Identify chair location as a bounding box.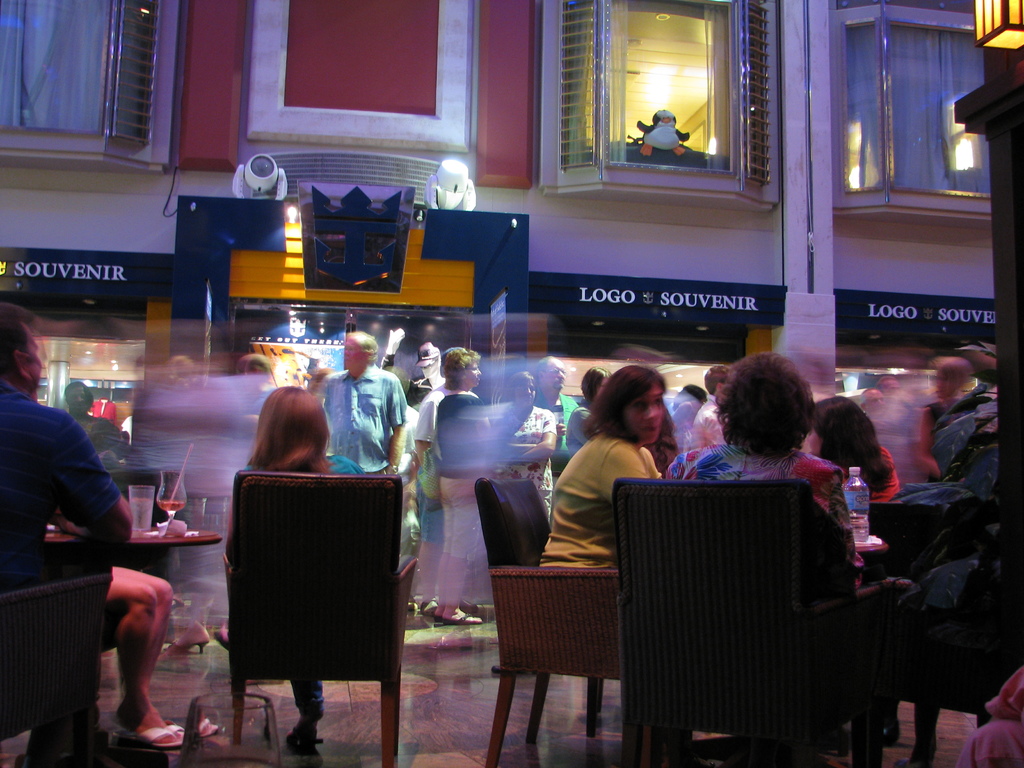
x1=0, y1=577, x2=111, y2=767.
